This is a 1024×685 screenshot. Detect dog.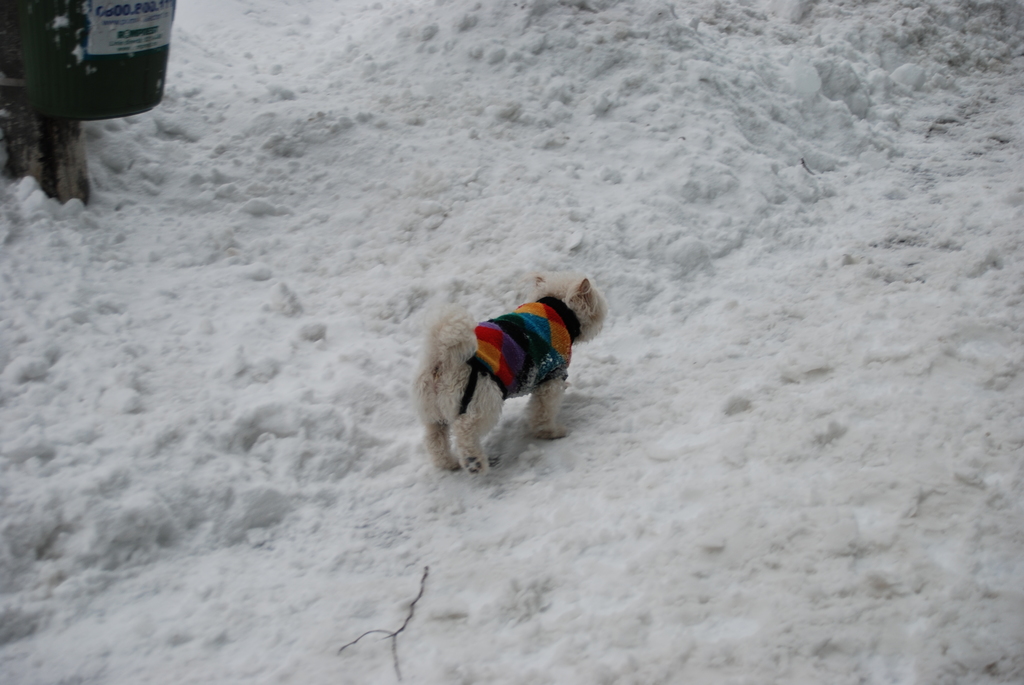
[413, 267, 610, 479].
